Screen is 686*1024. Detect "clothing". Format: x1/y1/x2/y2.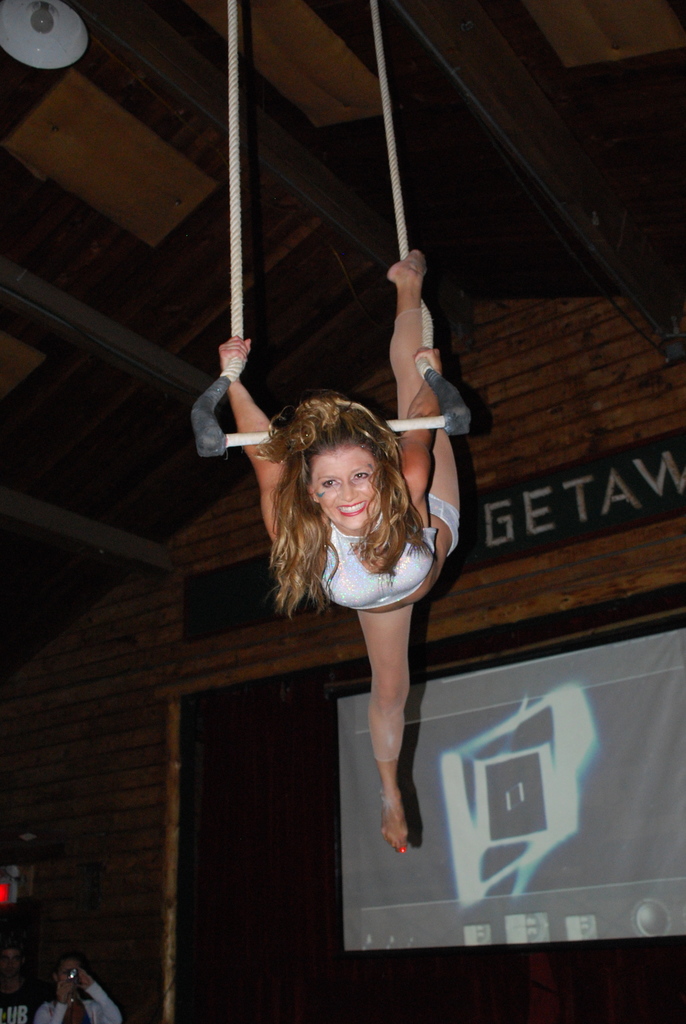
297/513/478/647.
